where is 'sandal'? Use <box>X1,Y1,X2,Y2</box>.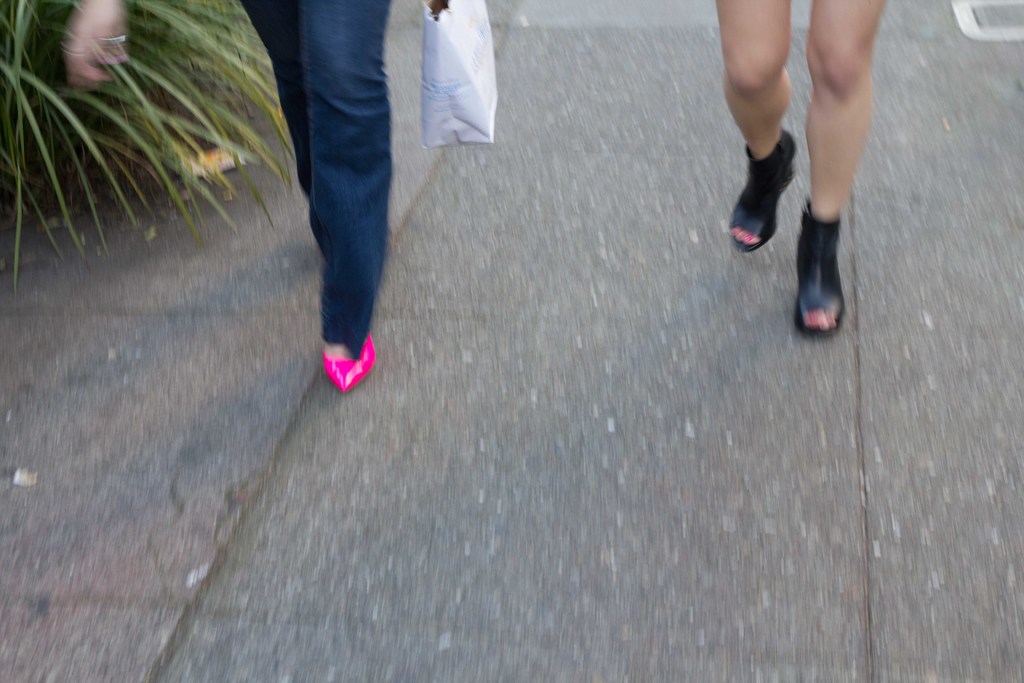
<box>321,337,376,390</box>.
